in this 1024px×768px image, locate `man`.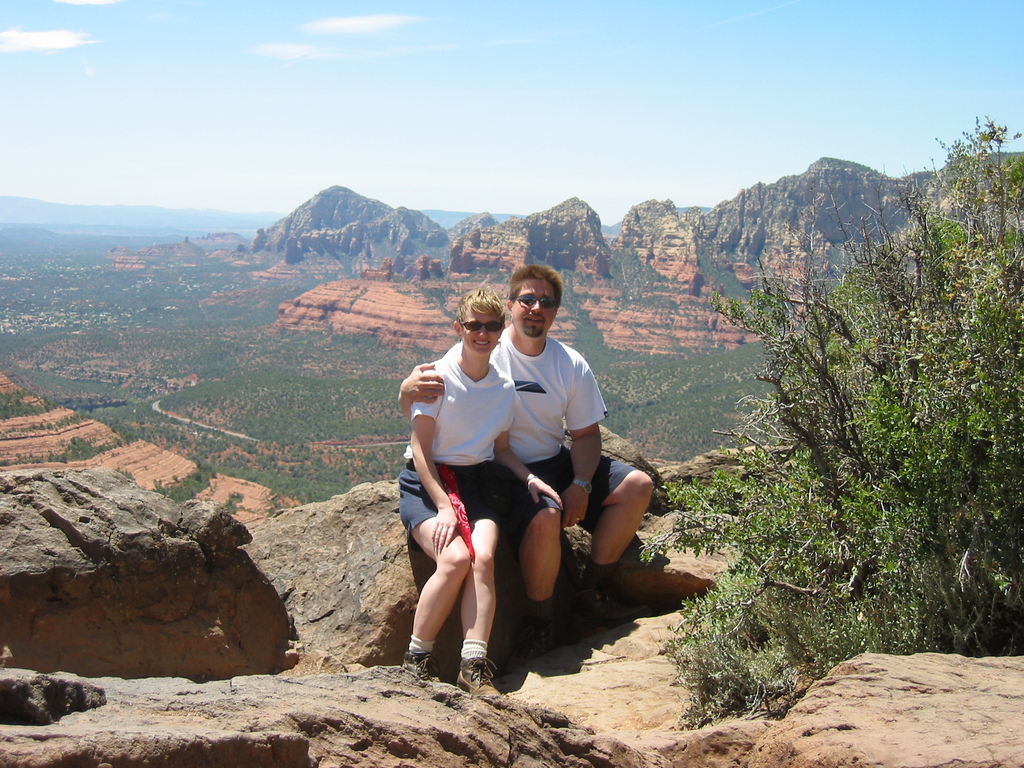
Bounding box: [390, 258, 657, 657].
